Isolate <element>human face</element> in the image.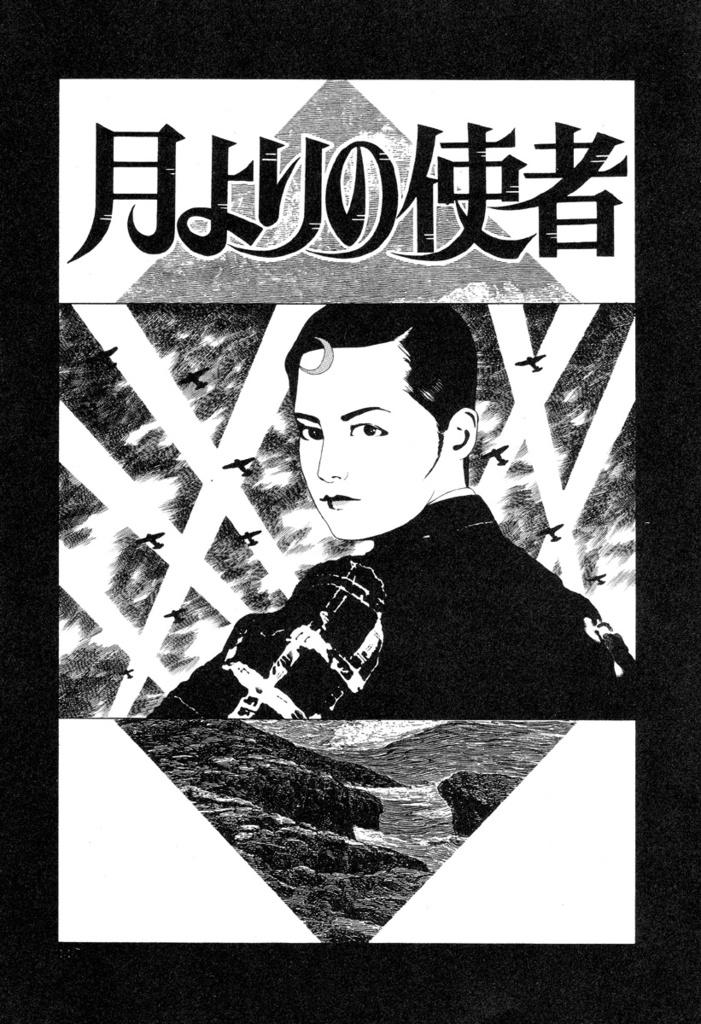
Isolated region: box=[294, 344, 430, 534].
